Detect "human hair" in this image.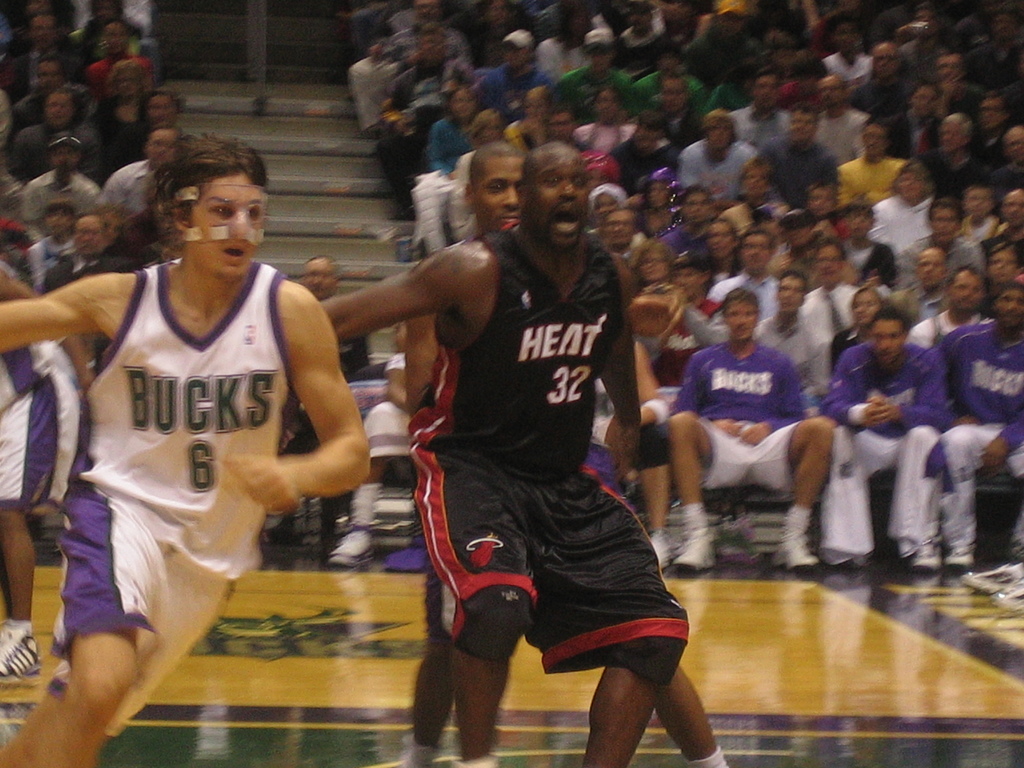
Detection: [left=467, top=139, right=520, bottom=186].
